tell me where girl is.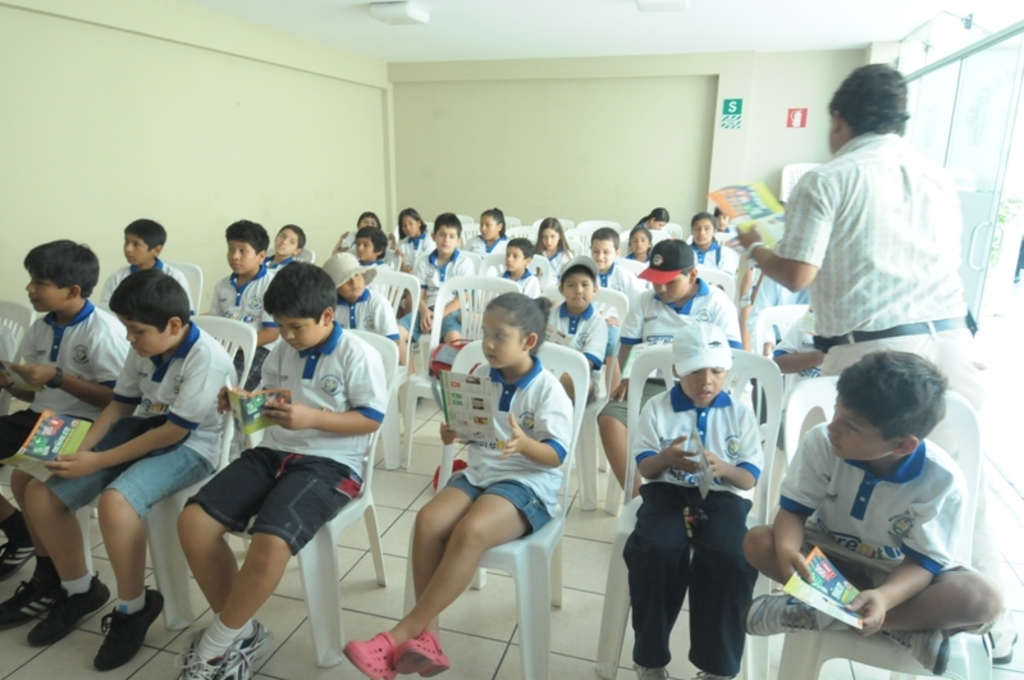
girl is at box=[462, 209, 508, 254].
